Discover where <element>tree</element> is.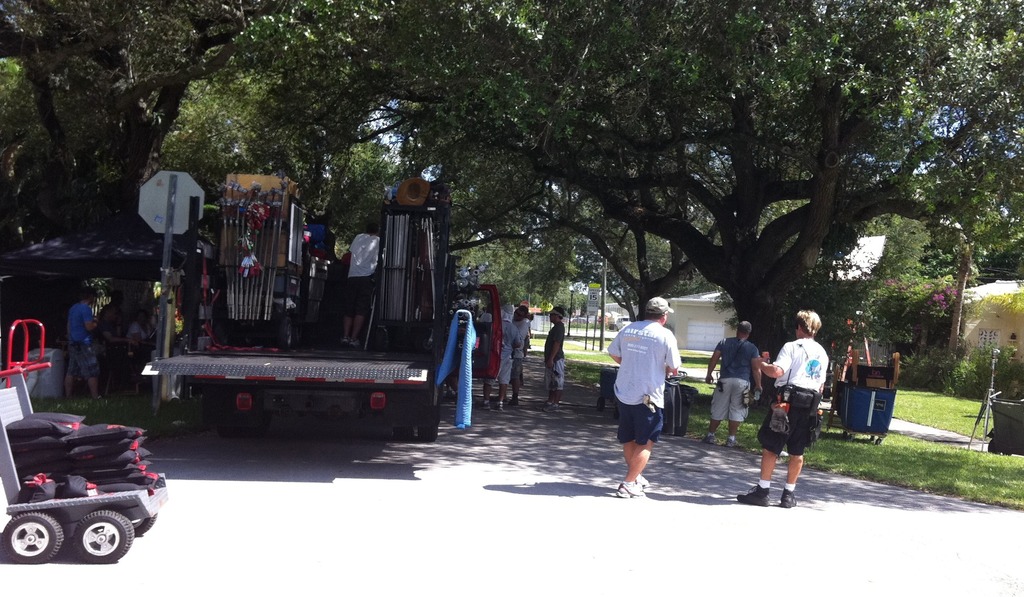
Discovered at box=[0, 0, 293, 249].
